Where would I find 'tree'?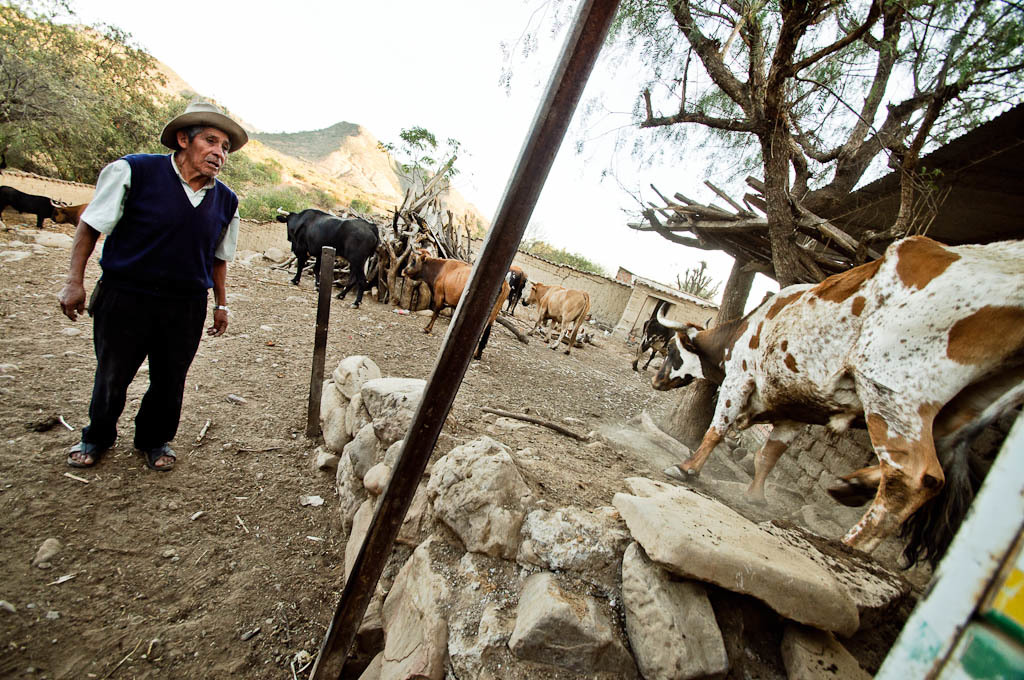
At locate(372, 123, 474, 220).
